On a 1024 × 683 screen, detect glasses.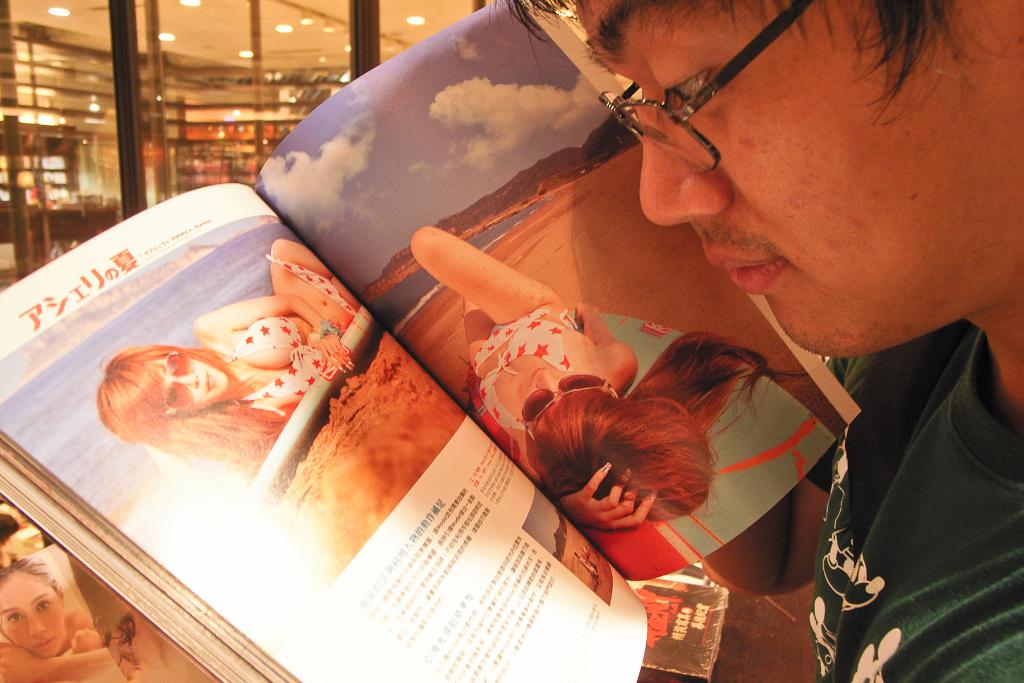
crop(598, 0, 813, 181).
